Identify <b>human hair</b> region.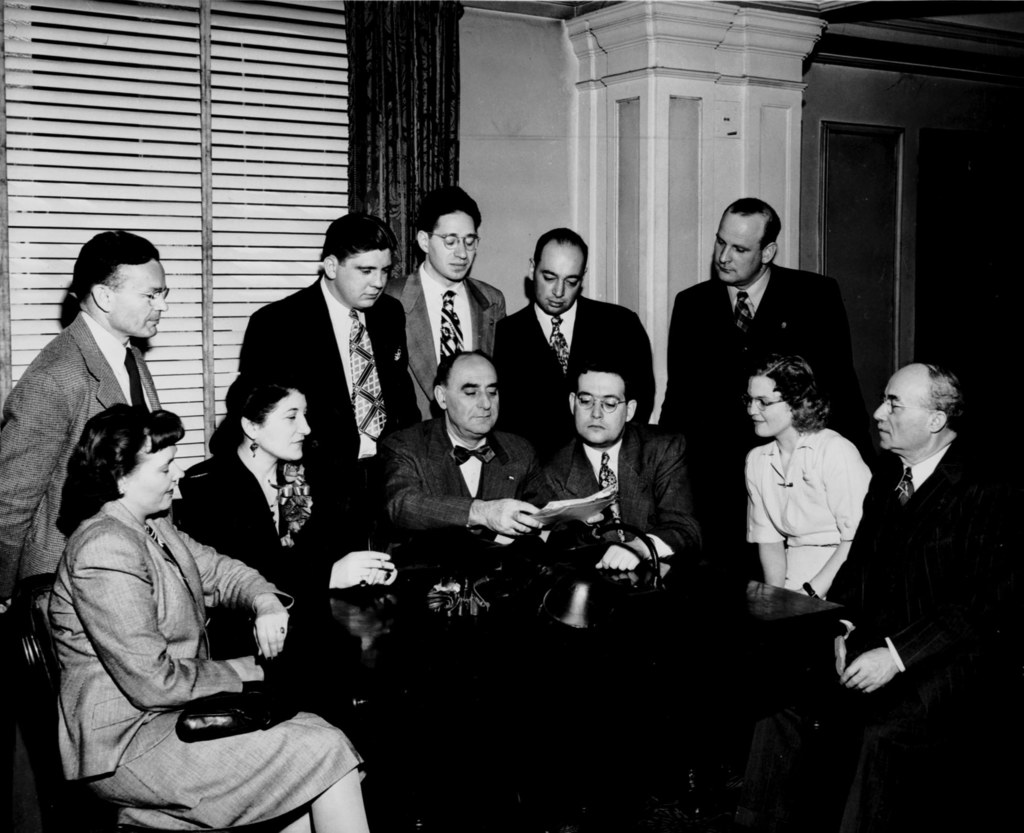
Region: [x1=54, y1=226, x2=151, y2=331].
